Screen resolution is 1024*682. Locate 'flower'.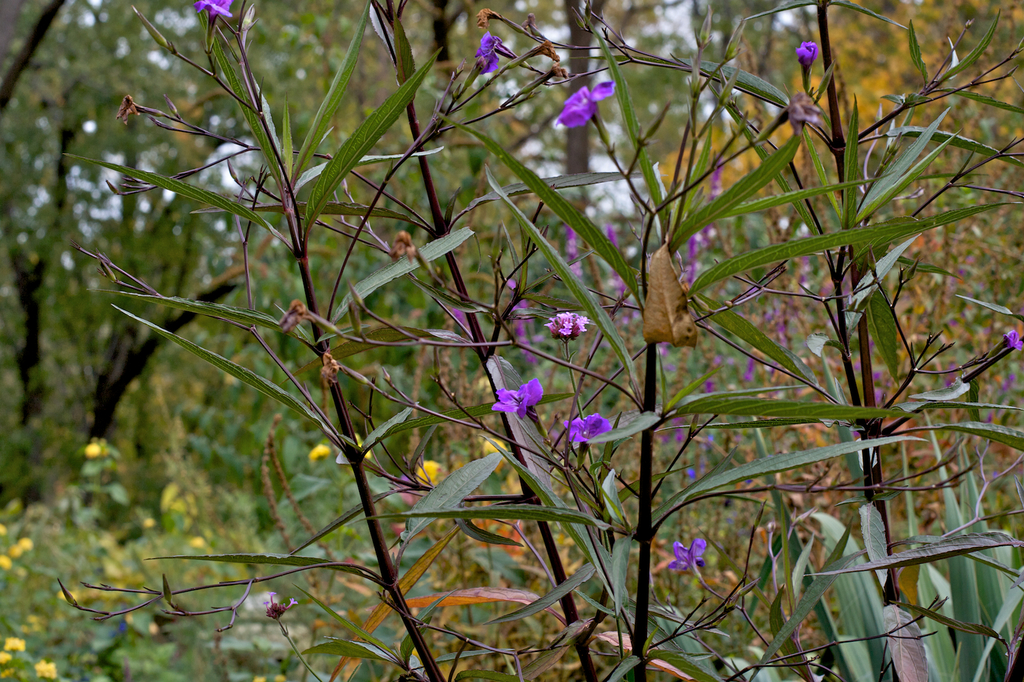
543:311:590:345.
